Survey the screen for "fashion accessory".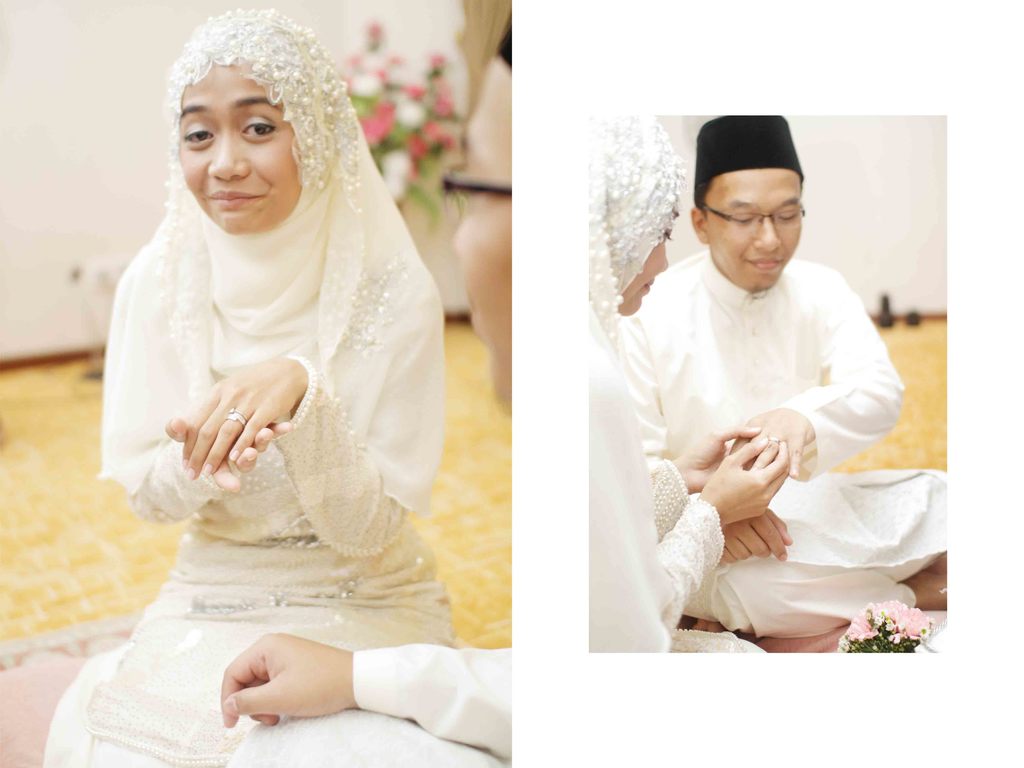
Survey found: 766 436 783 450.
